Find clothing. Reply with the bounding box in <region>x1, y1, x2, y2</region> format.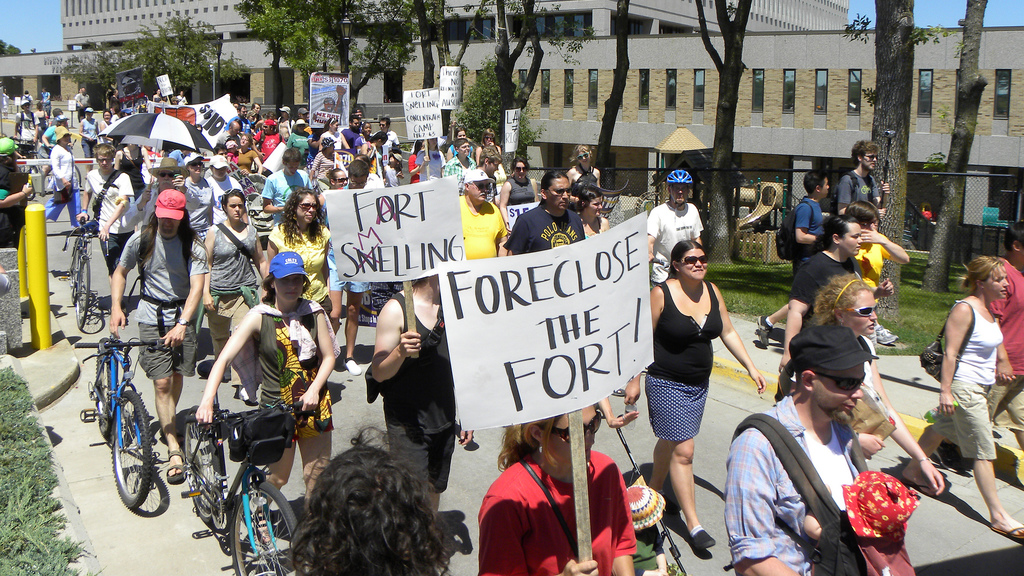
<region>981, 251, 1023, 456</region>.
